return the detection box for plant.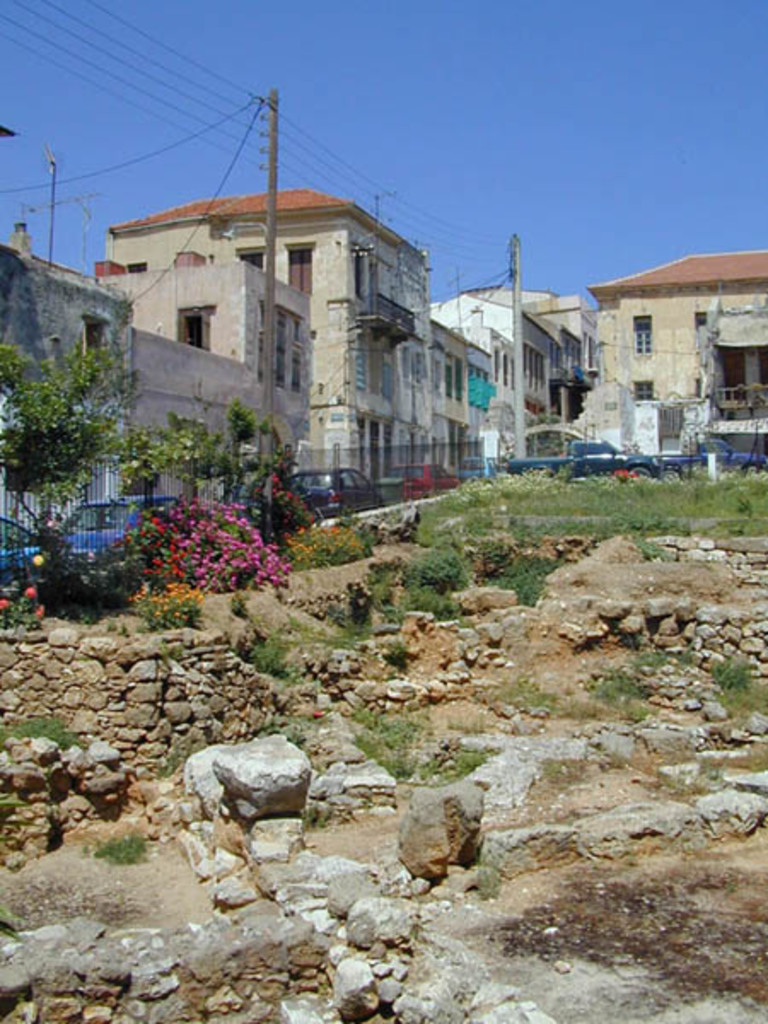
(642,536,660,560).
